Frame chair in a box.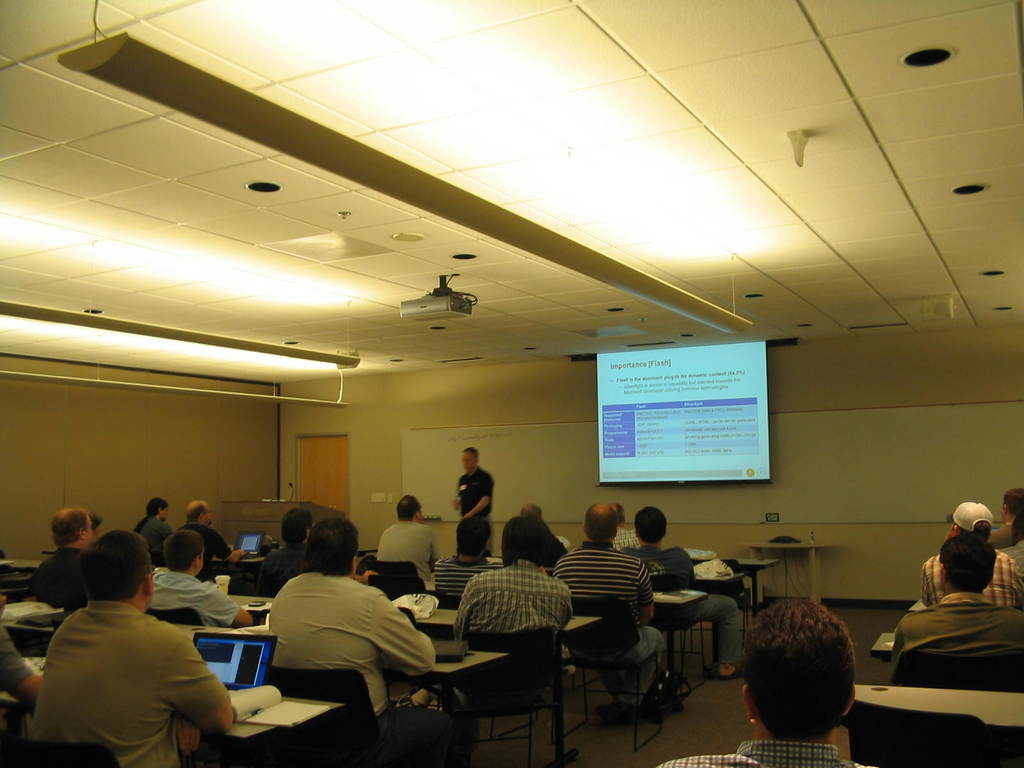
l=262, t=664, r=412, b=767.
